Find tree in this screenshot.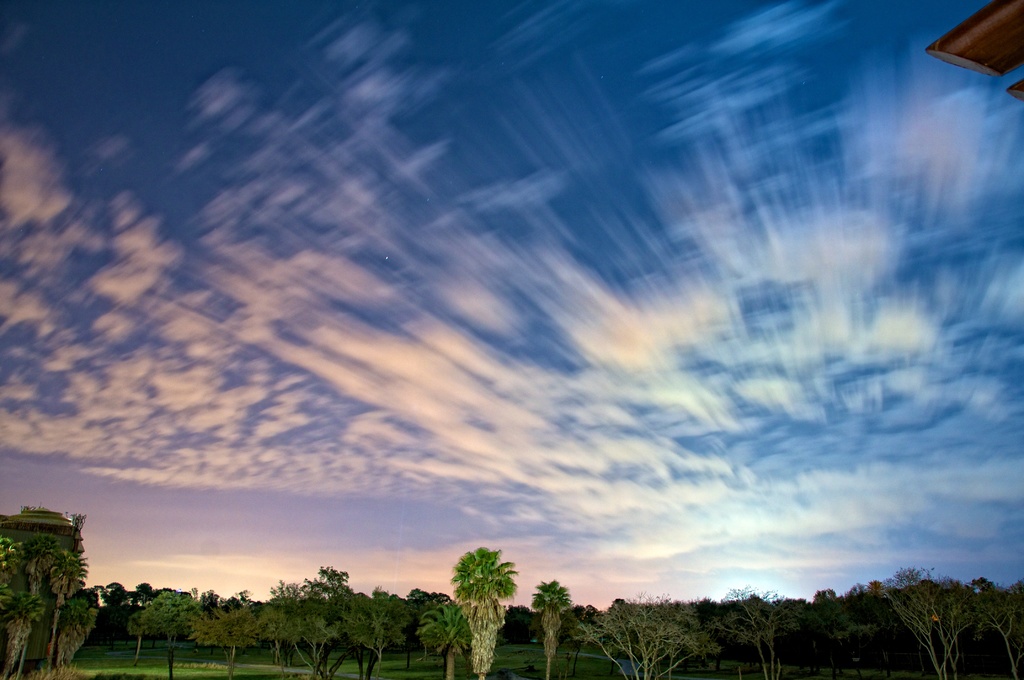
The bounding box for tree is [271,607,287,675].
